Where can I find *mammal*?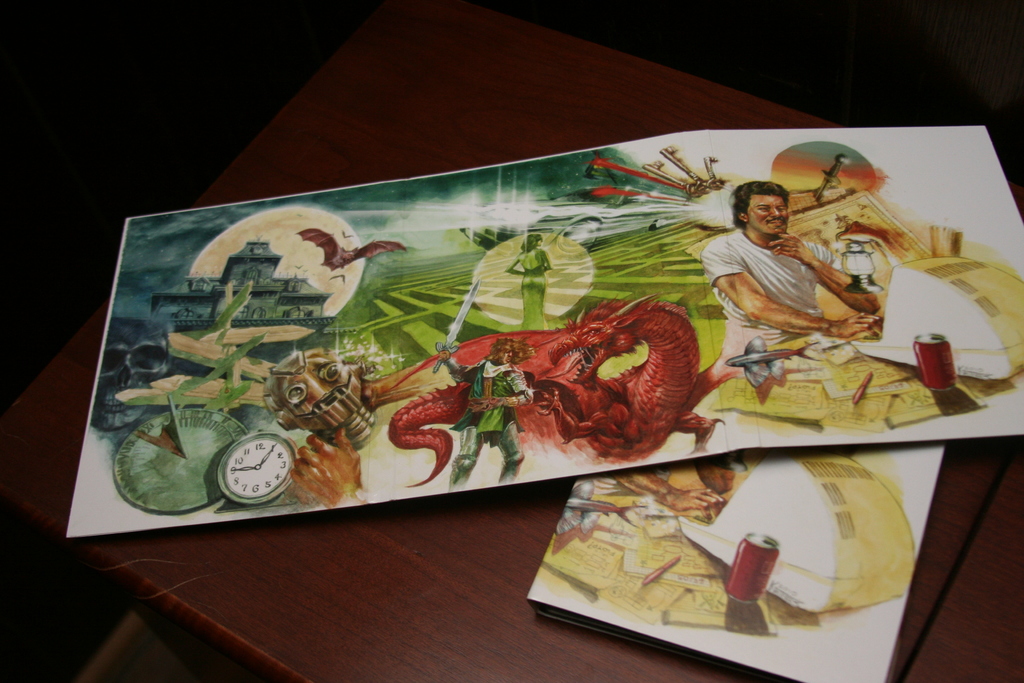
You can find it at box(445, 336, 538, 488).
